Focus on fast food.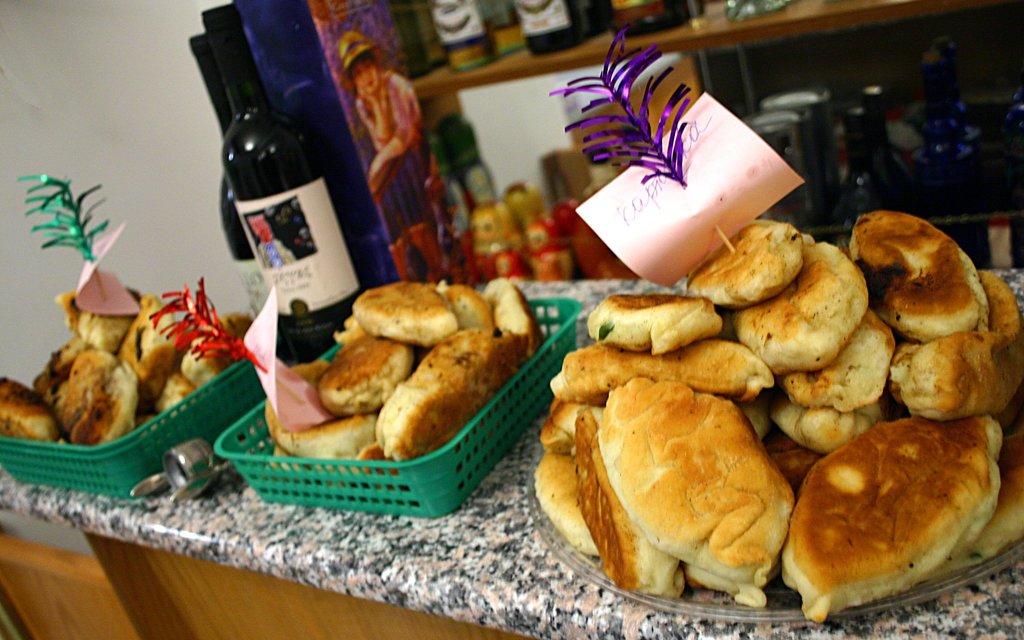
Focused at locate(261, 269, 545, 467).
